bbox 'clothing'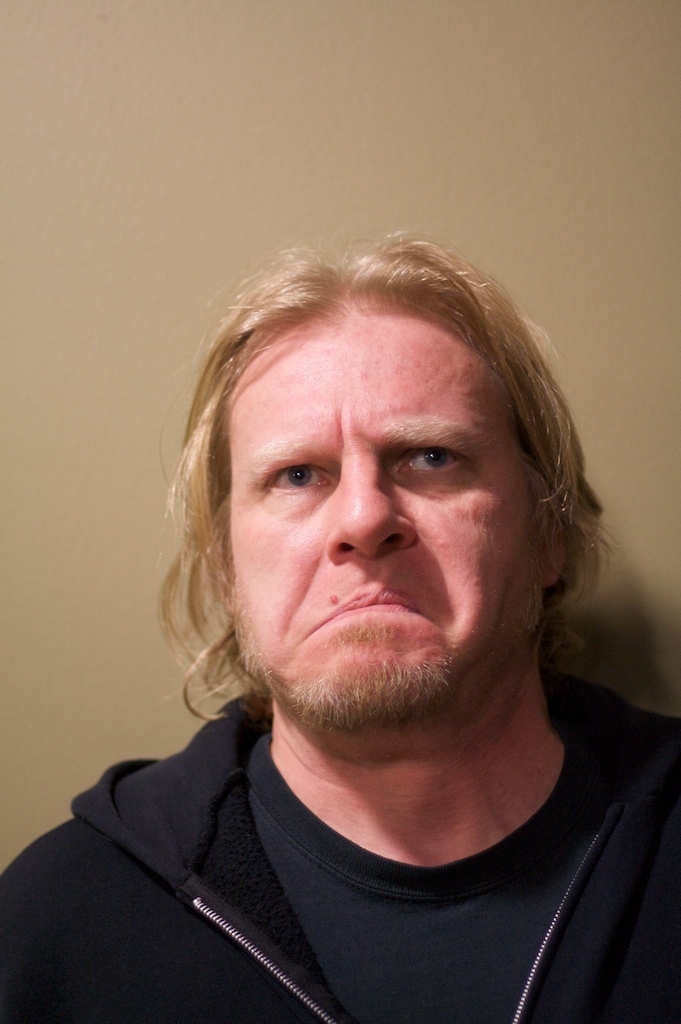
[31,692,680,1015]
